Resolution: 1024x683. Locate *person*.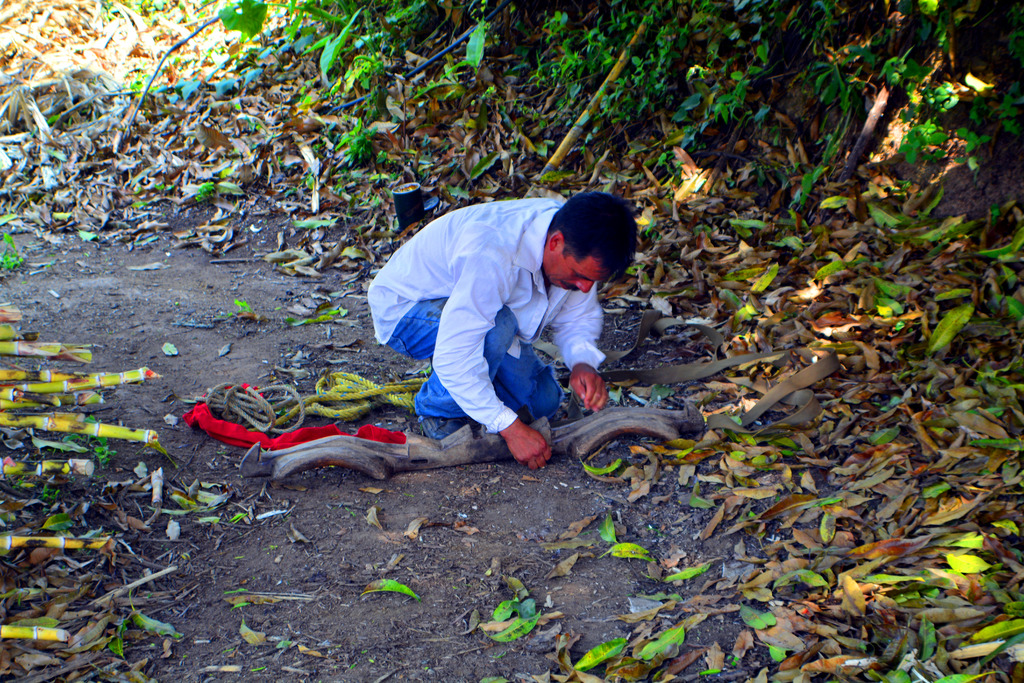
bbox=(372, 193, 641, 475).
